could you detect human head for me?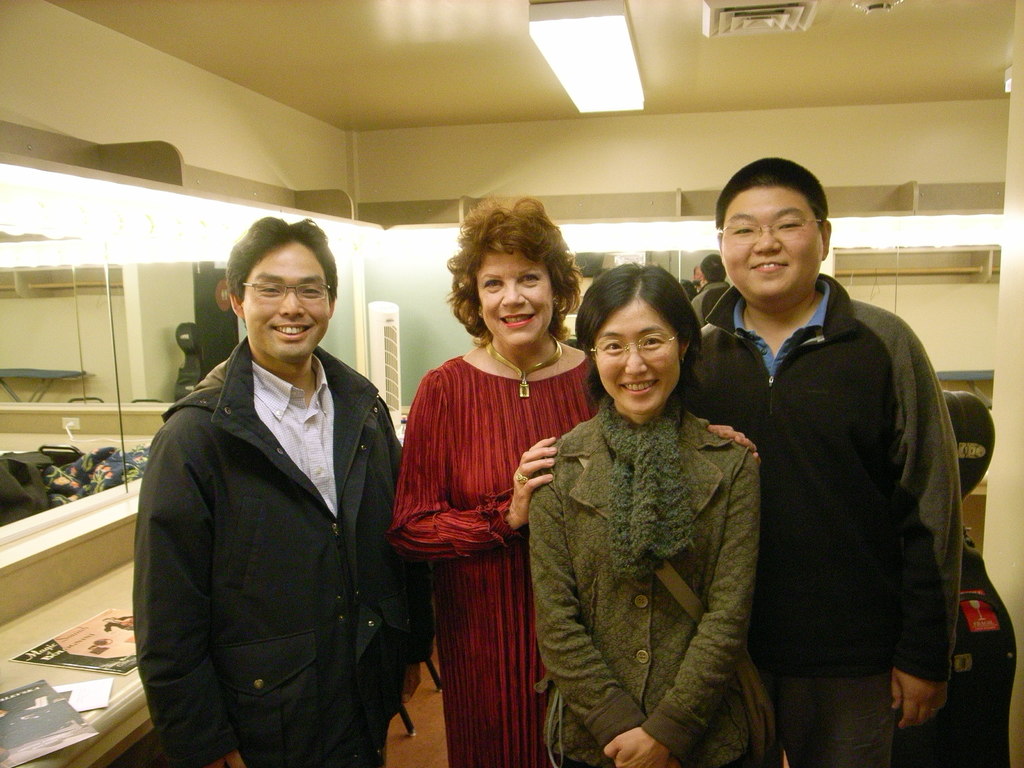
Detection result: l=444, t=189, r=583, b=357.
